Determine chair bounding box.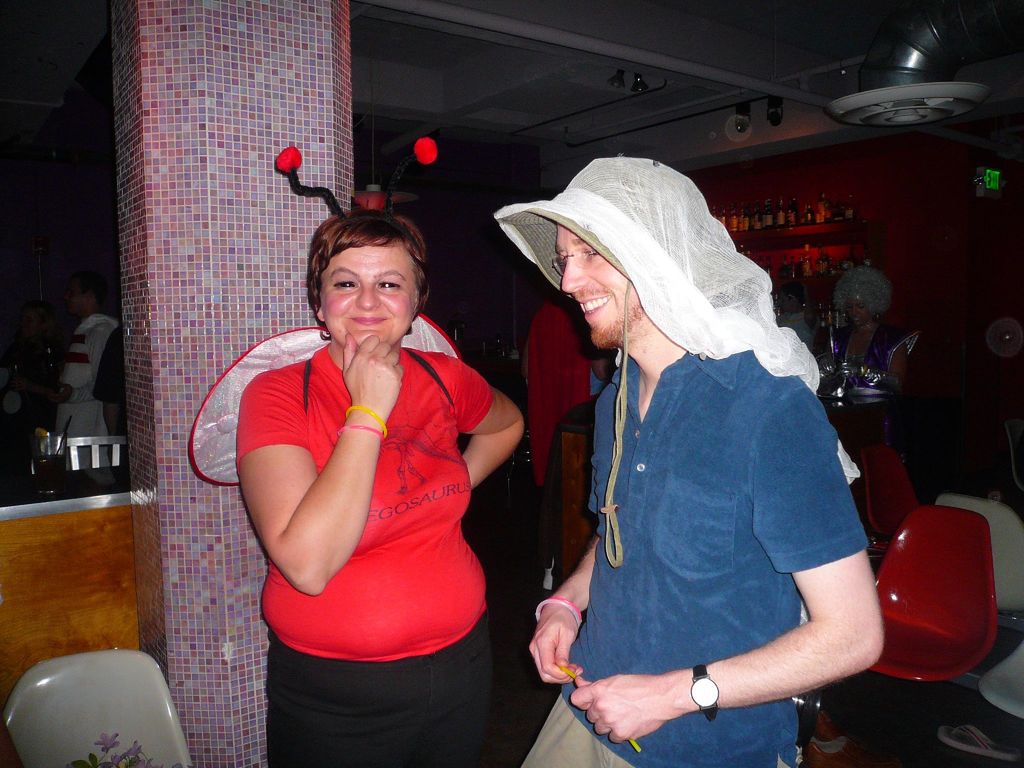
Determined: bbox(30, 437, 128, 474).
